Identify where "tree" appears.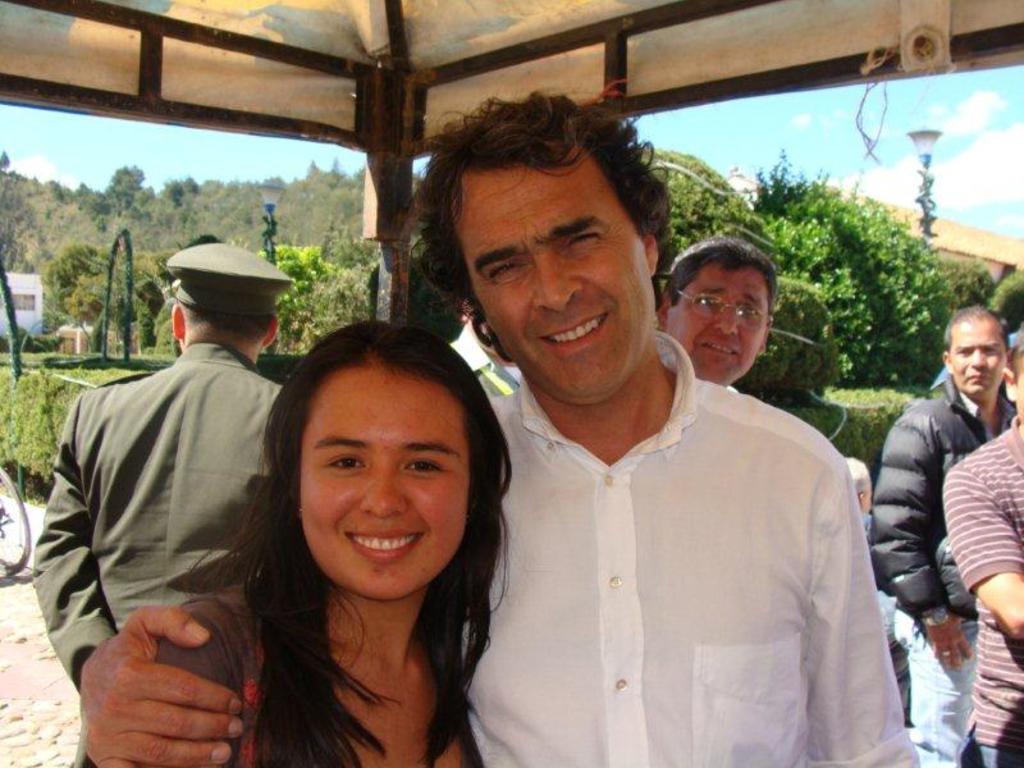
Appears at region(750, 269, 827, 410).
